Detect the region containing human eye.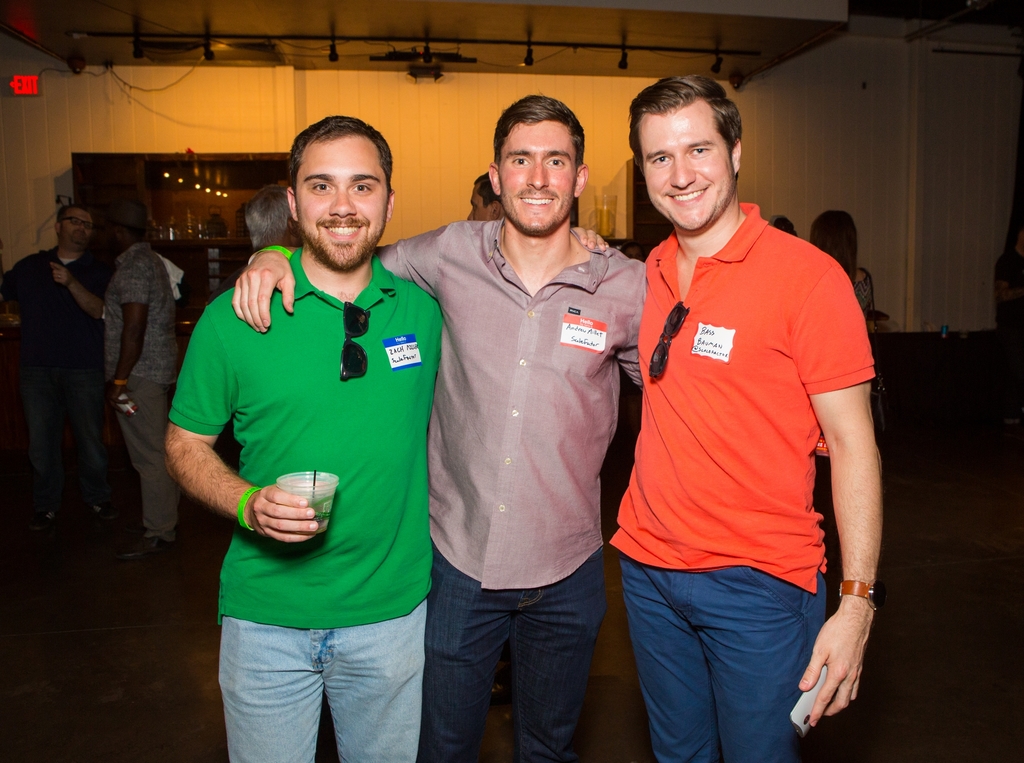
(687, 143, 710, 156).
